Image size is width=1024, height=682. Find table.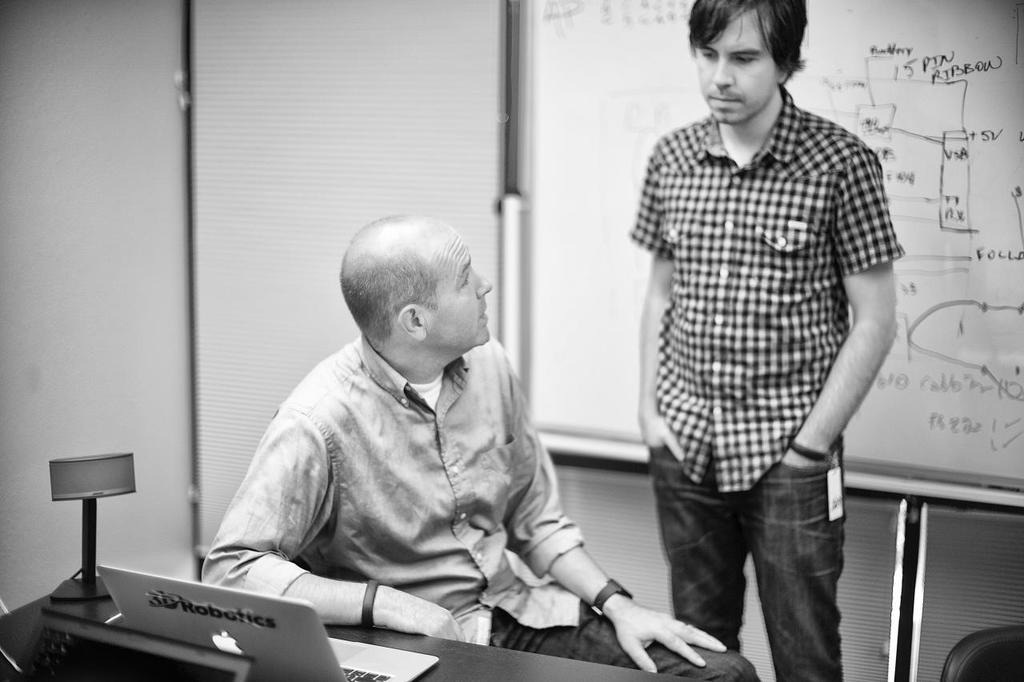
(left=0, top=572, right=696, bottom=681).
